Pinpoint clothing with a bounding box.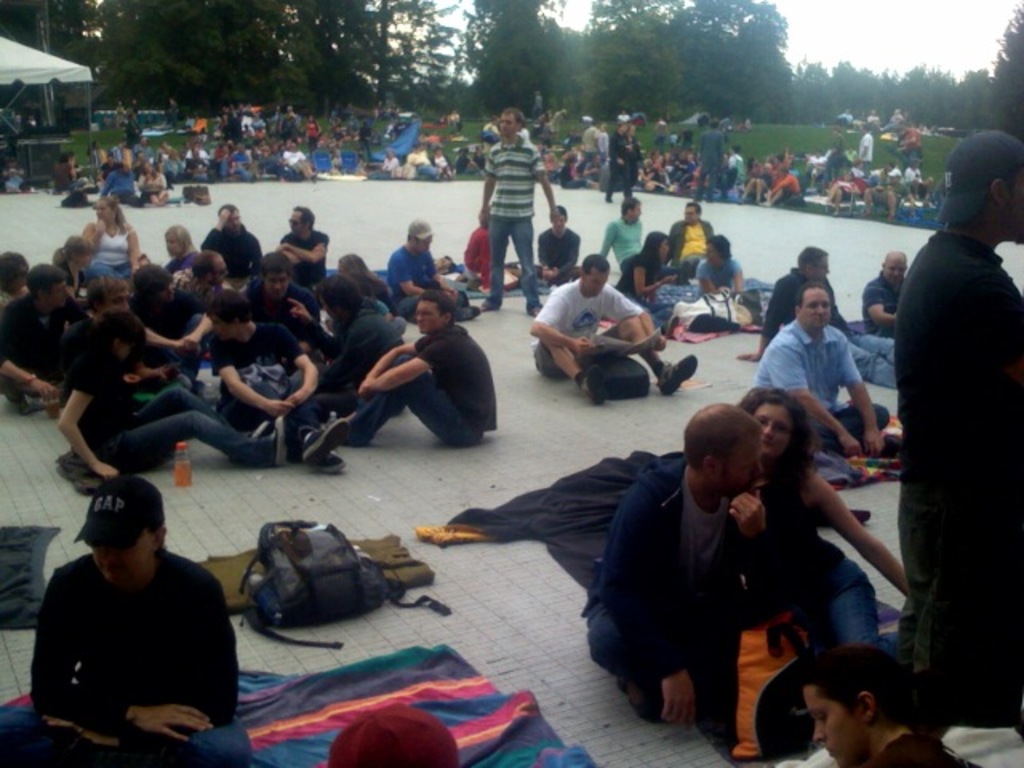
bbox=[485, 134, 550, 312].
